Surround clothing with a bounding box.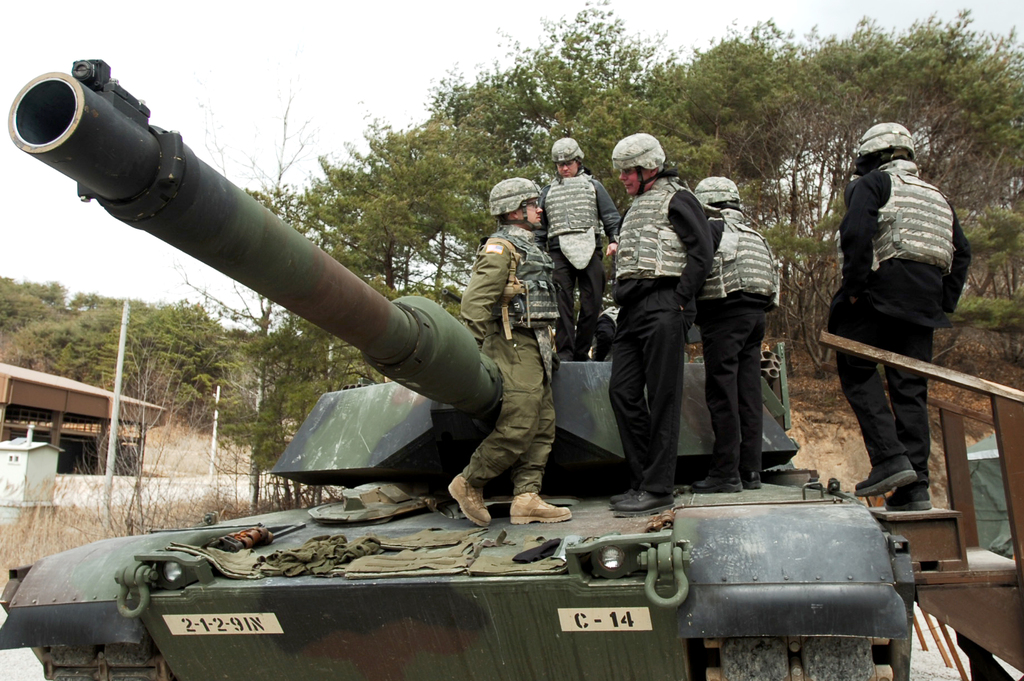
[604, 173, 710, 497].
